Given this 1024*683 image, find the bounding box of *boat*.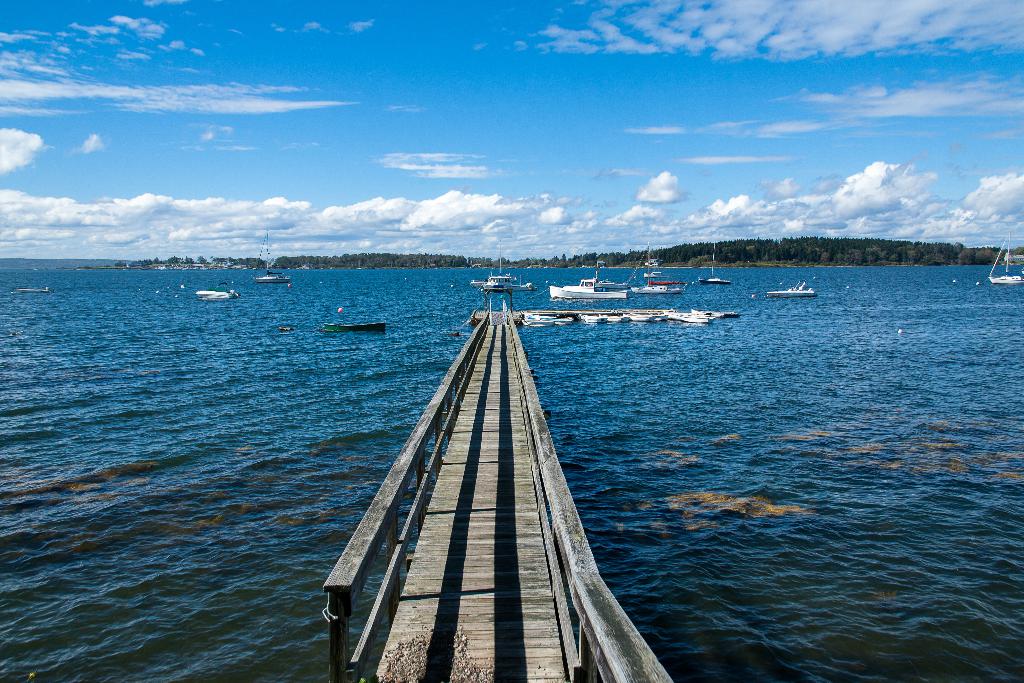
Rect(587, 253, 628, 288).
